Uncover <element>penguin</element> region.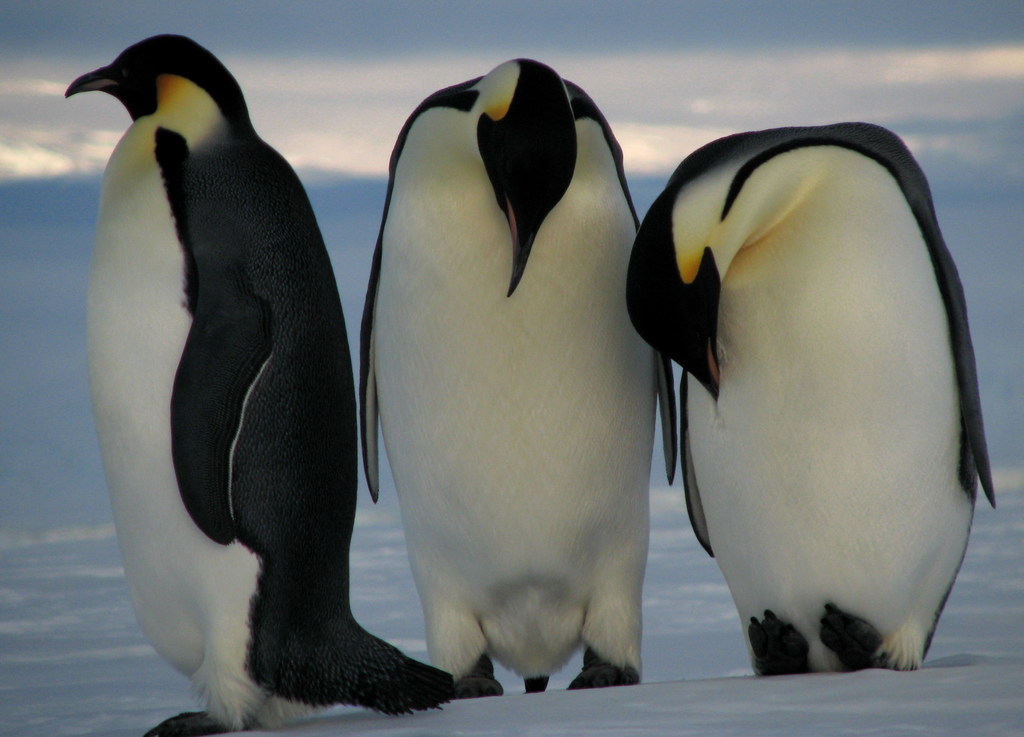
Uncovered: [x1=62, y1=32, x2=454, y2=736].
